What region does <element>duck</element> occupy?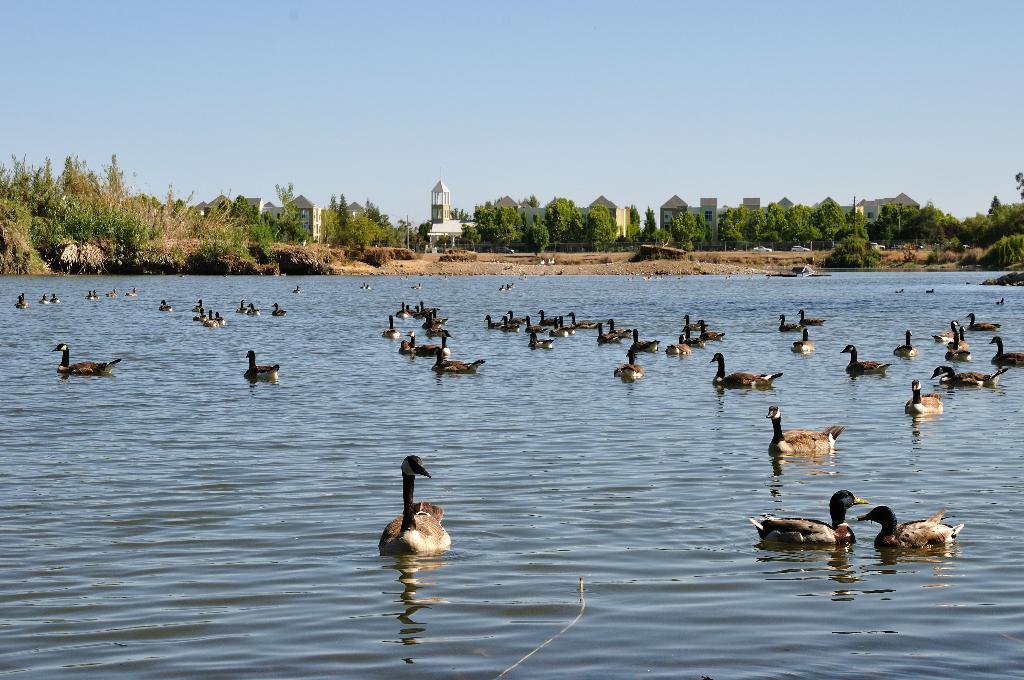
locate(593, 320, 614, 354).
